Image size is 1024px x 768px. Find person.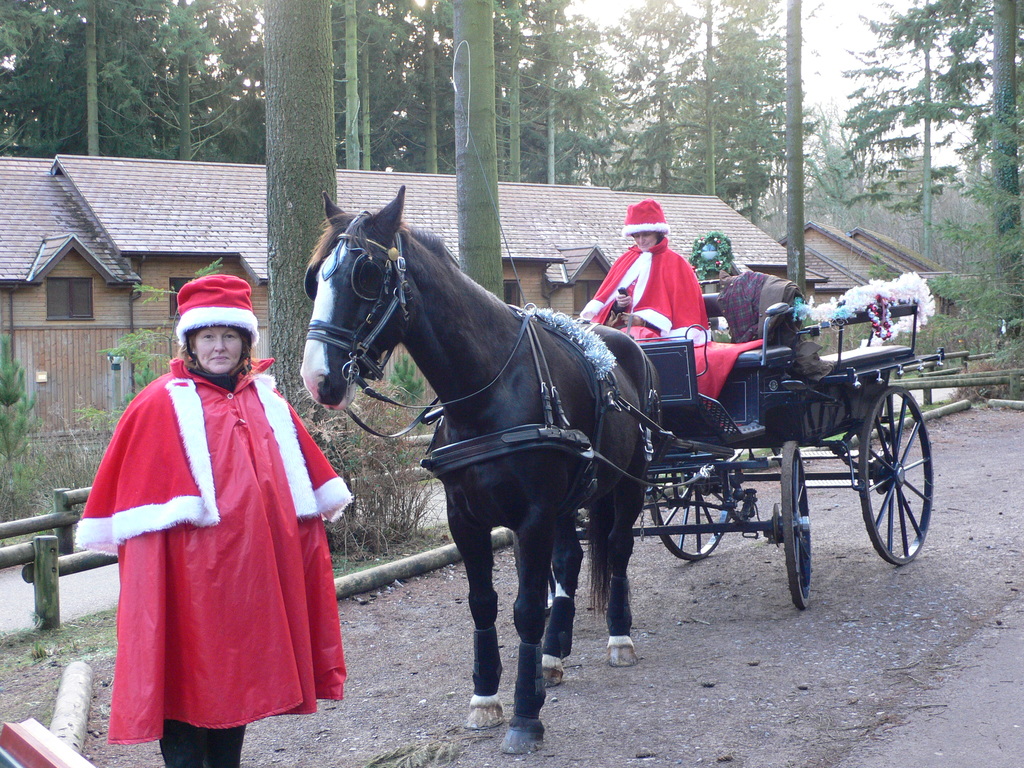
[76,270,362,767].
